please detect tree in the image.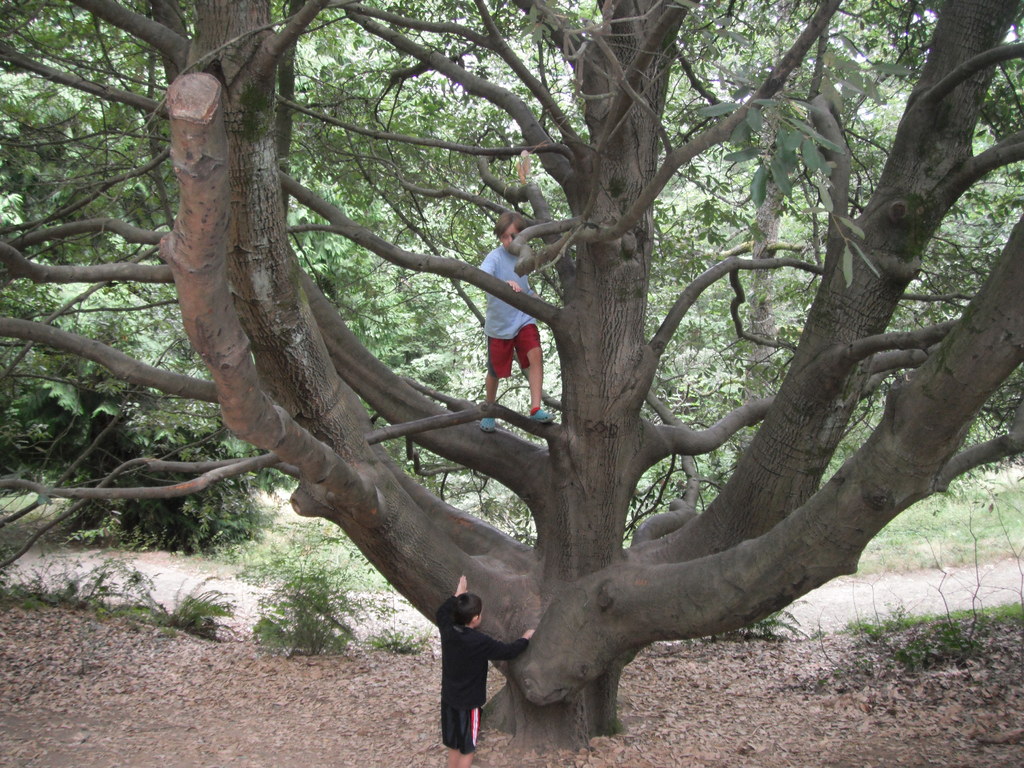
x1=655 y1=0 x2=1023 y2=490.
